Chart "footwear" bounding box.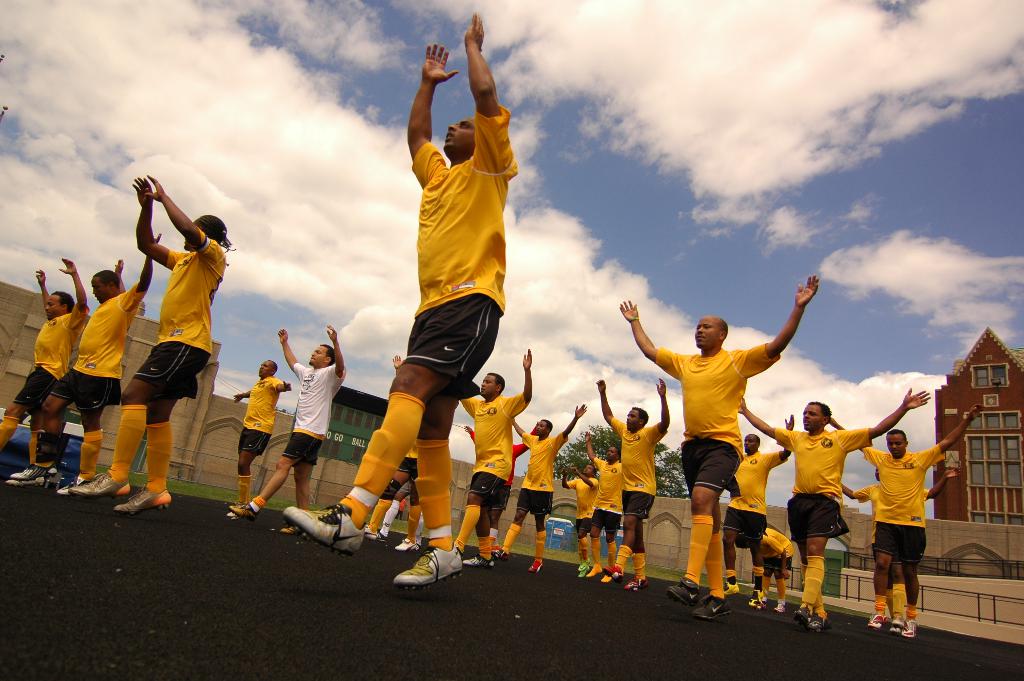
Charted: select_region(793, 603, 812, 628).
